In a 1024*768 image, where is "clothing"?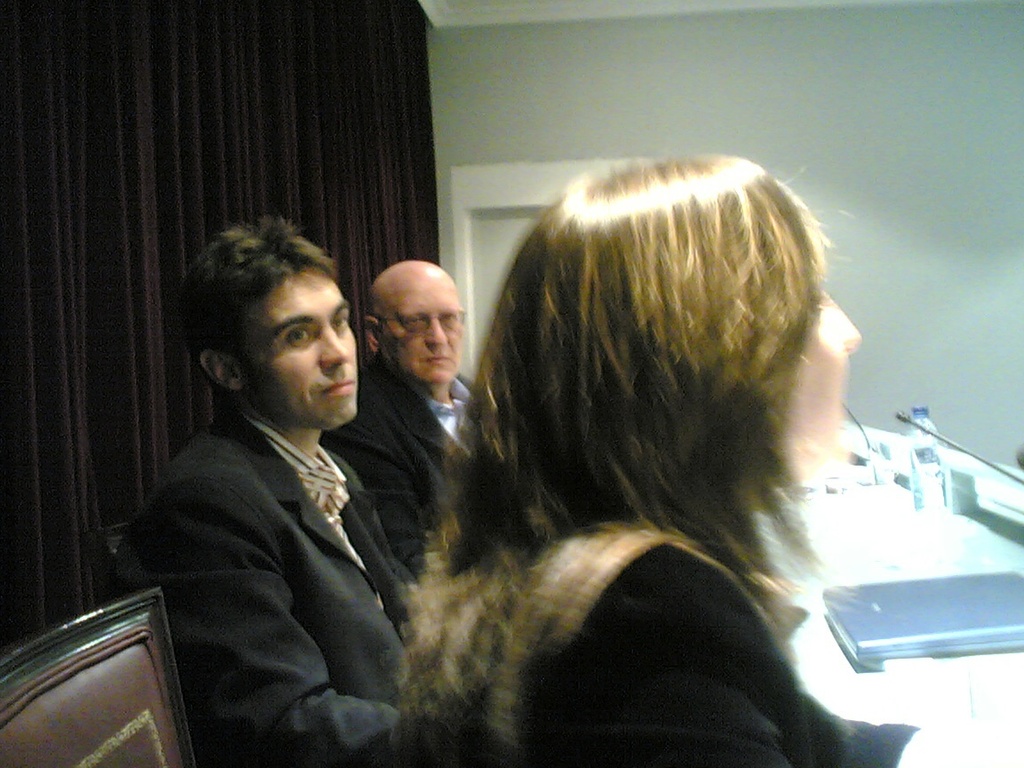
[x1=321, y1=367, x2=481, y2=560].
